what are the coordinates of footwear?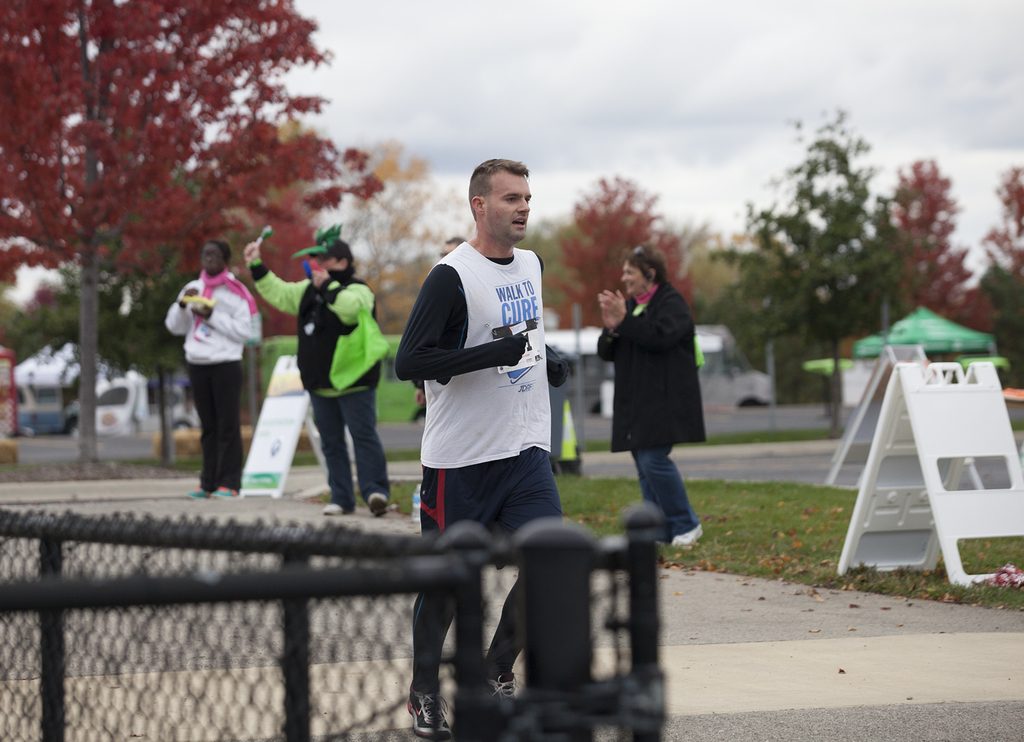
detection(670, 522, 706, 545).
